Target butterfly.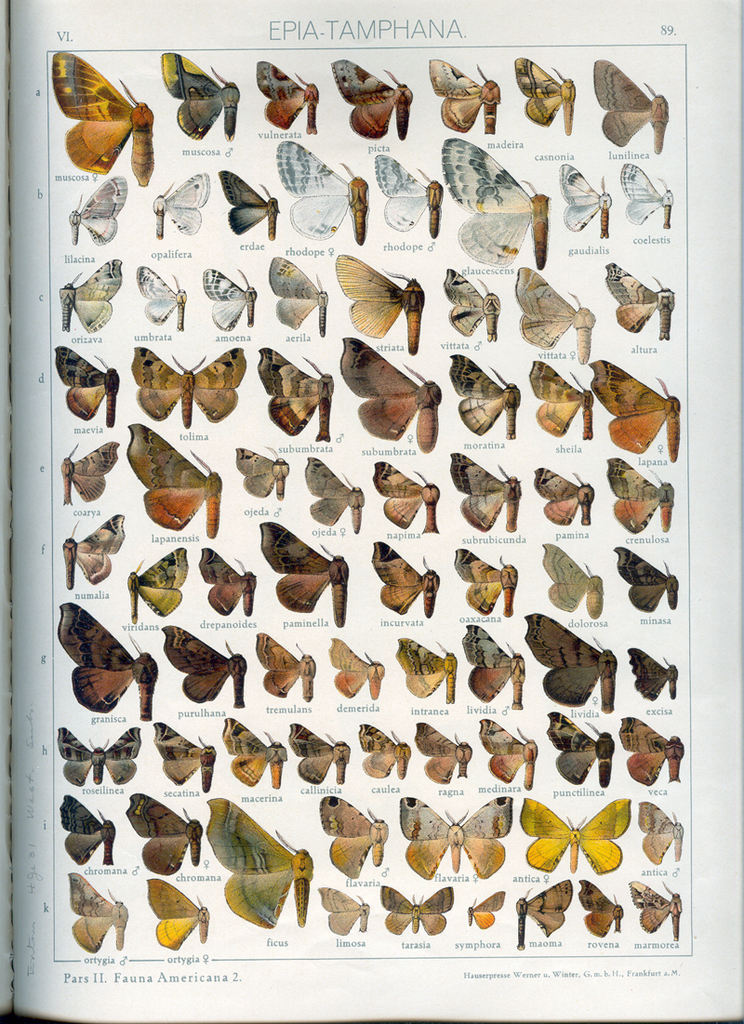
Target region: detection(304, 454, 365, 529).
